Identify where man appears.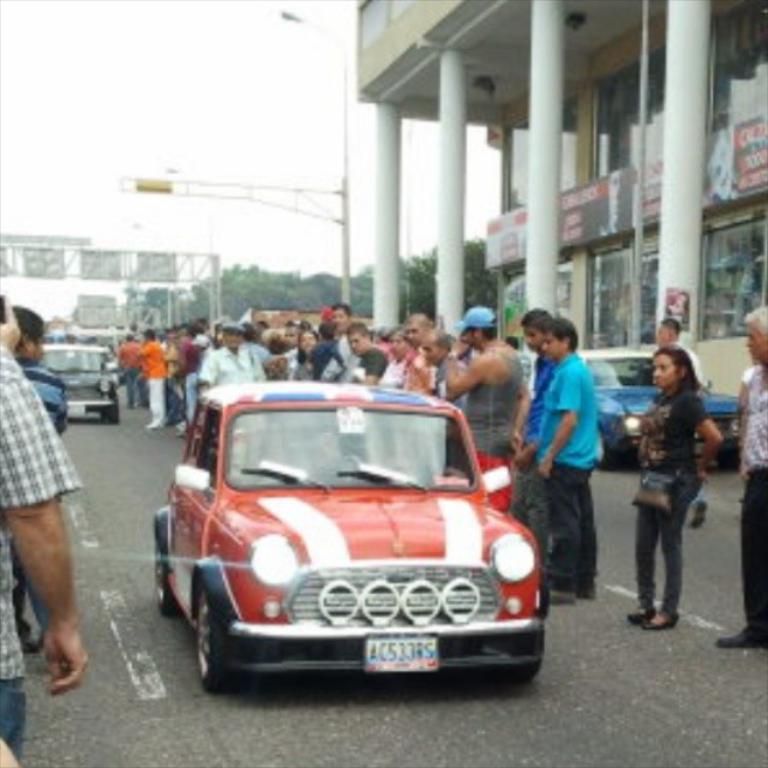
Appears at x1=343 y1=317 x2=390 y2=388.
